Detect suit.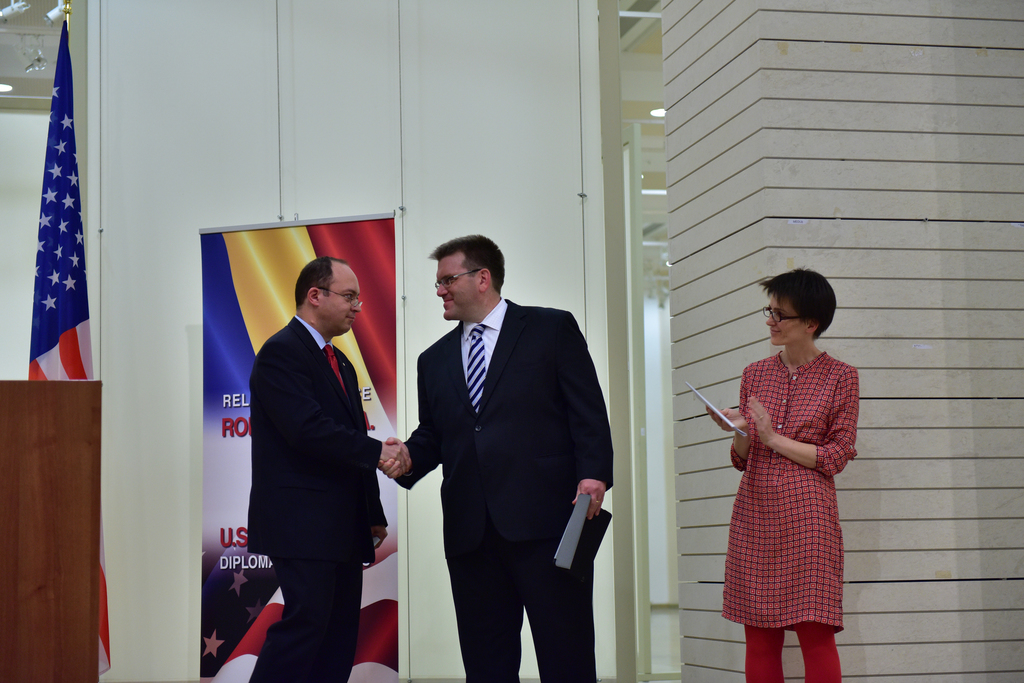
Detected at BBox(396, 297, 614, 682).
